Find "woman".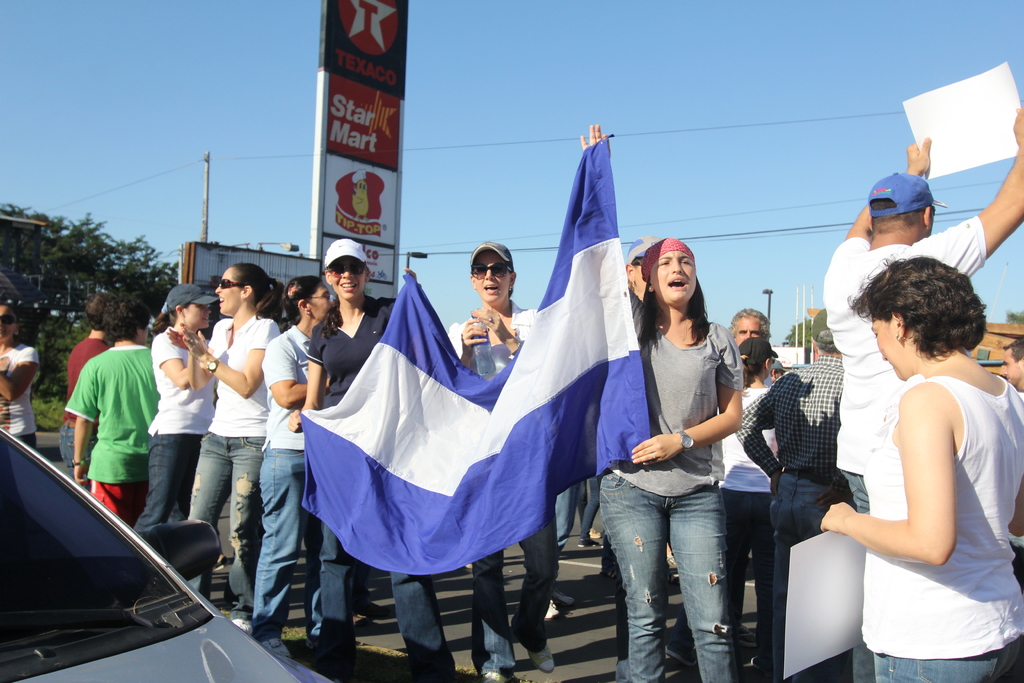
l=118, t=288, r=209, b=543.
